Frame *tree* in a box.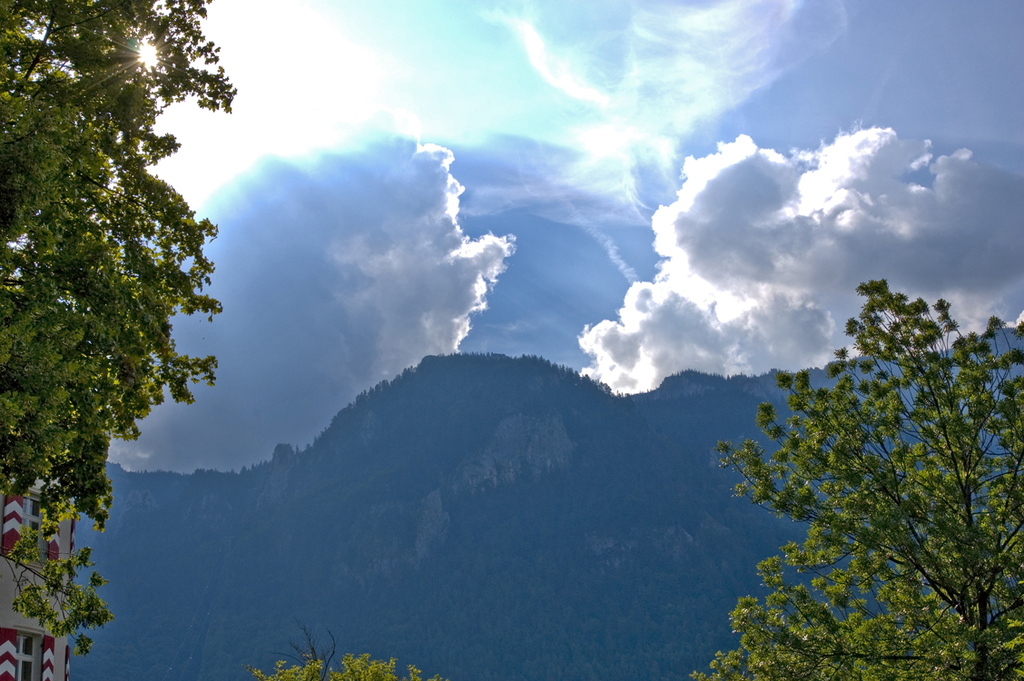
(x1=242, y1=624, x2=450, y2=680).
